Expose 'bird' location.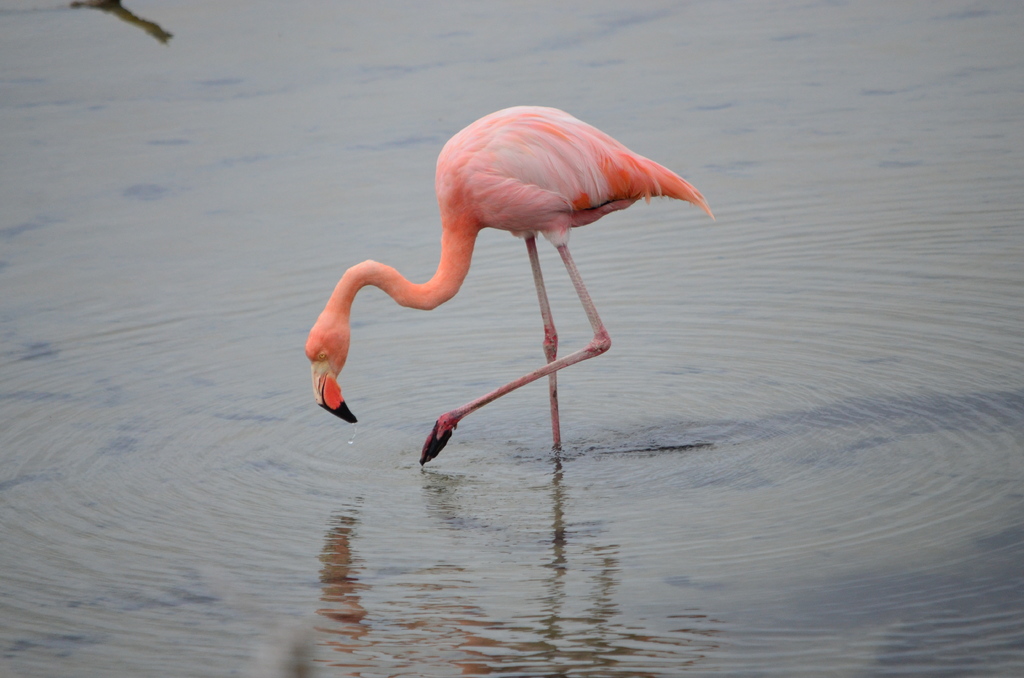
Exposed at bbox=[295, 101, 721, 478].
